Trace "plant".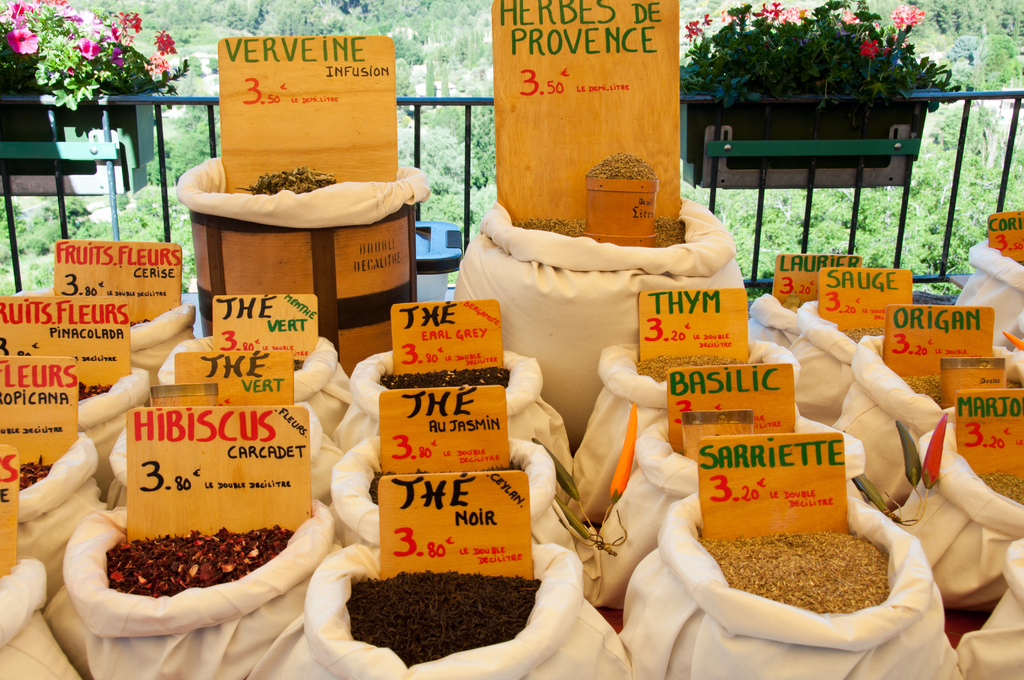
Traced to box=[677, 0, 962, 113].
